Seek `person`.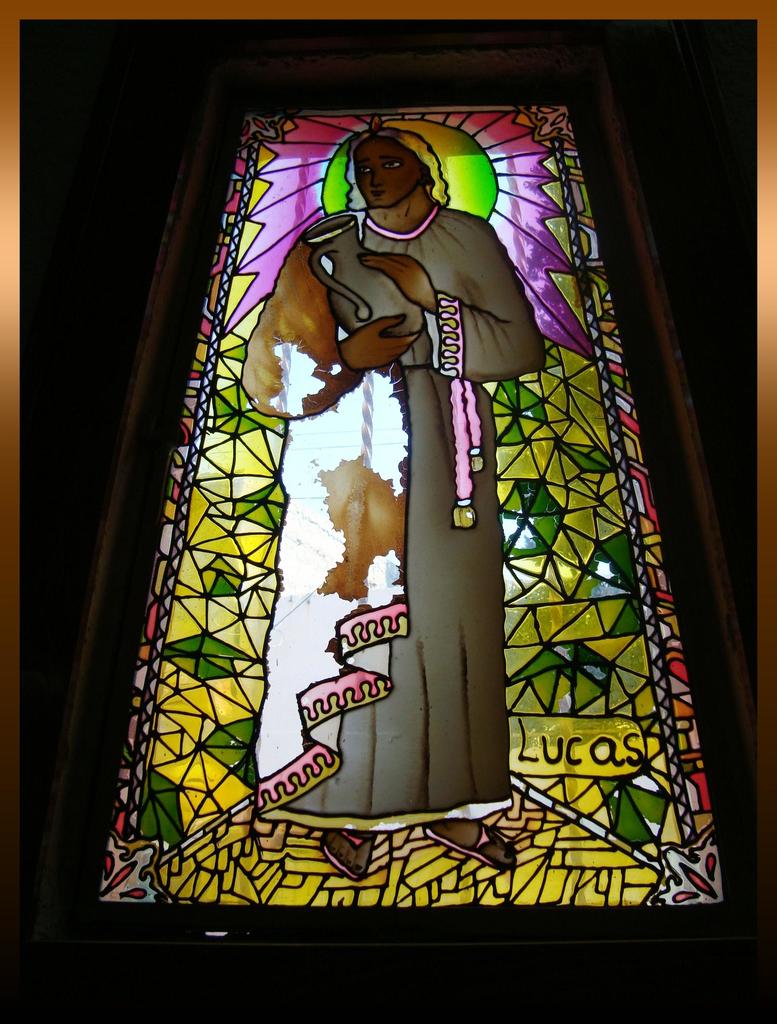
(x1=241, y1=149, x2=529, y2=826).
